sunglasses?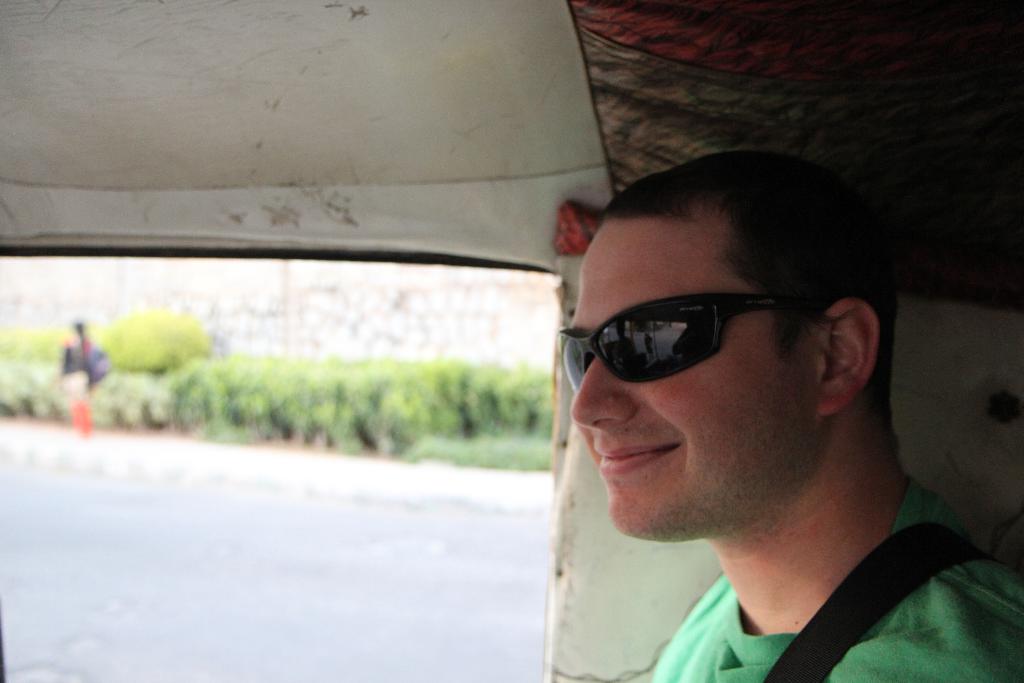
select_region(557, 294, 854, 397)
